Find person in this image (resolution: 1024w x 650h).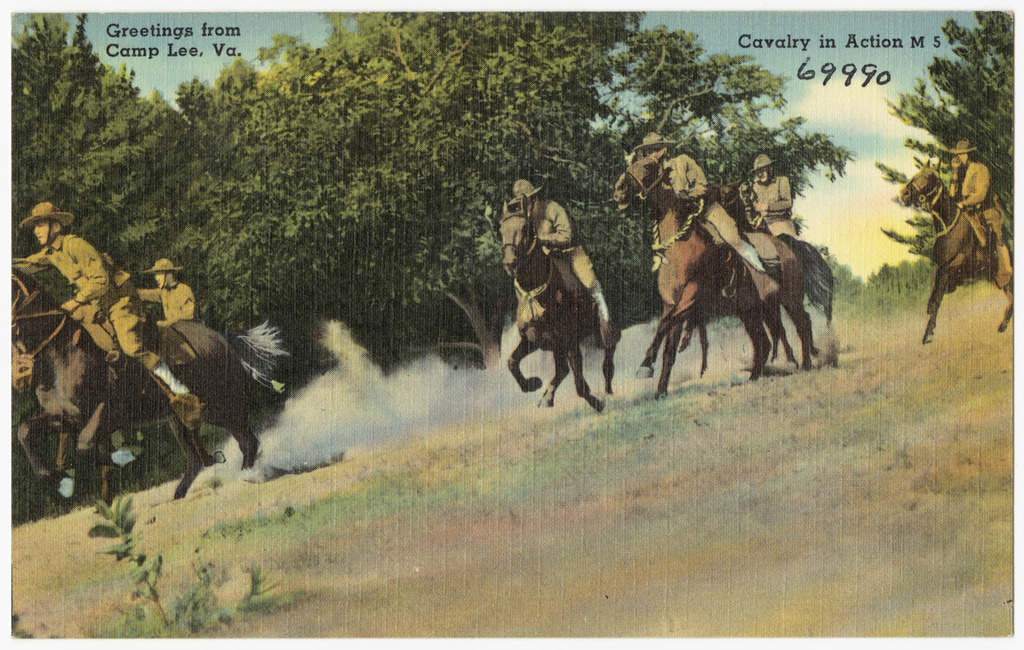
[x1=634, y1=130, x2=770, y2=290].
